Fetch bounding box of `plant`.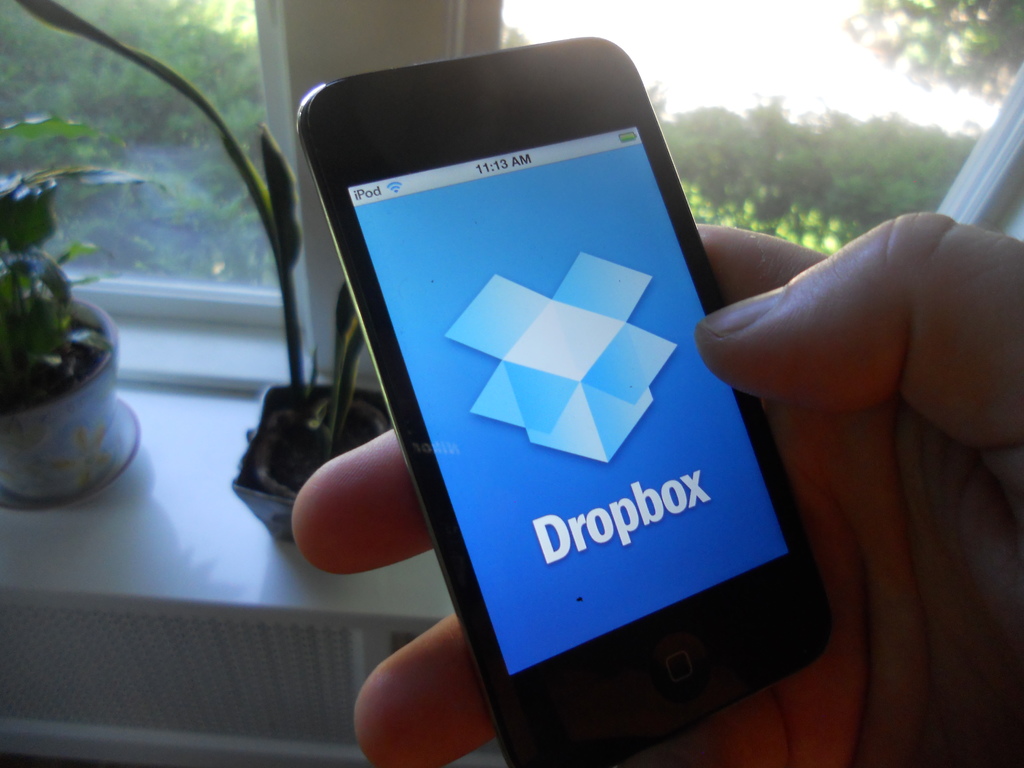
Bbox: <region>9, 0, 360, 479</region>.
